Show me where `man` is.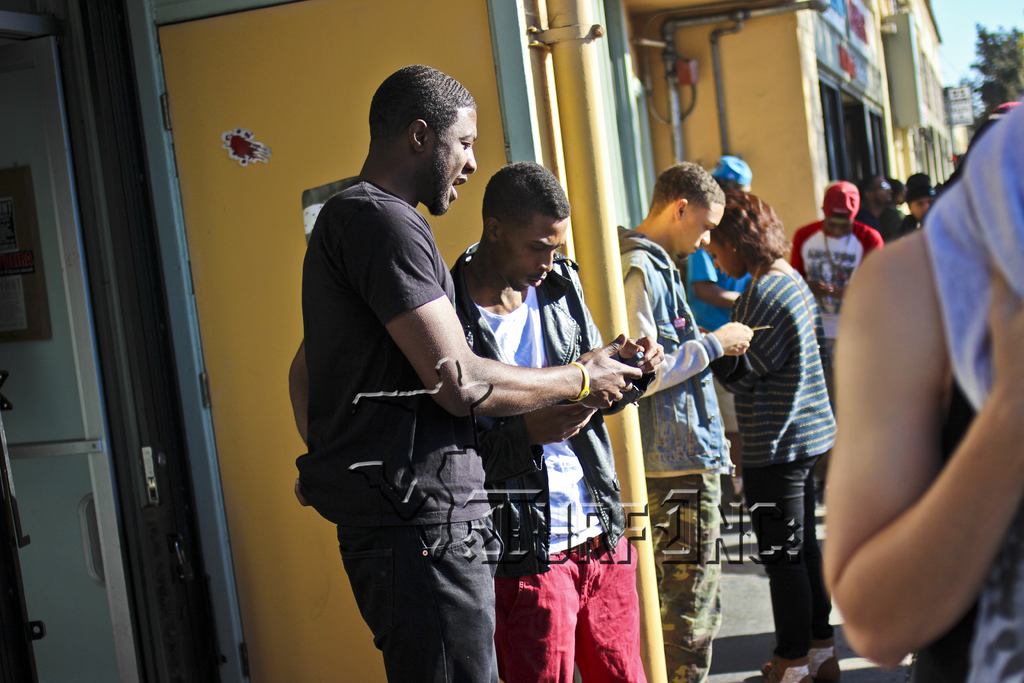
`man` is at [left=677, top=154, right=757, bottom=509].
